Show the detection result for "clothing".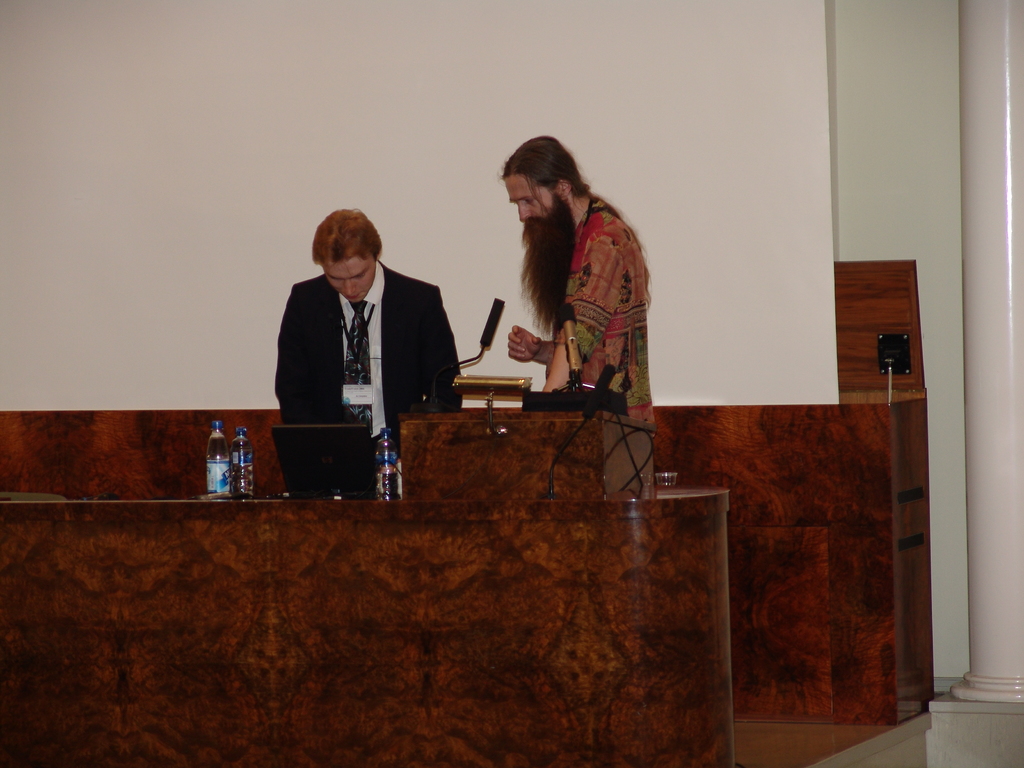
[left=266, top=262, right=461, bottom=494].
